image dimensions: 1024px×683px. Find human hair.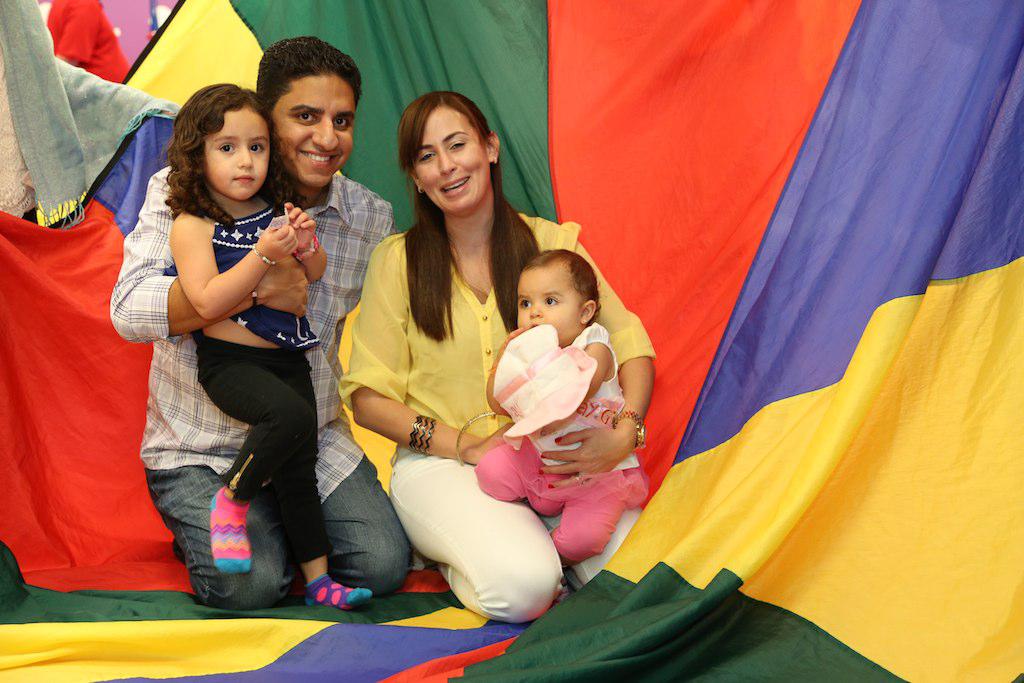
locate(259, 34, 362, 116).
